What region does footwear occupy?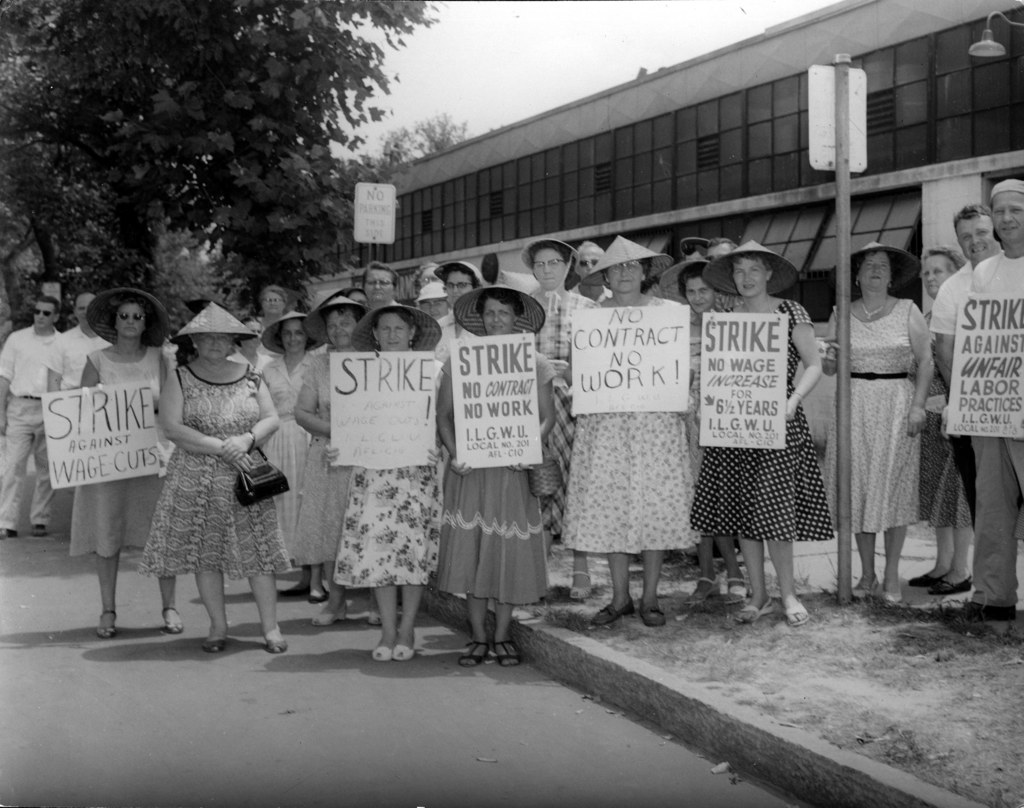
bbox=[307, 603, 349, 628].
